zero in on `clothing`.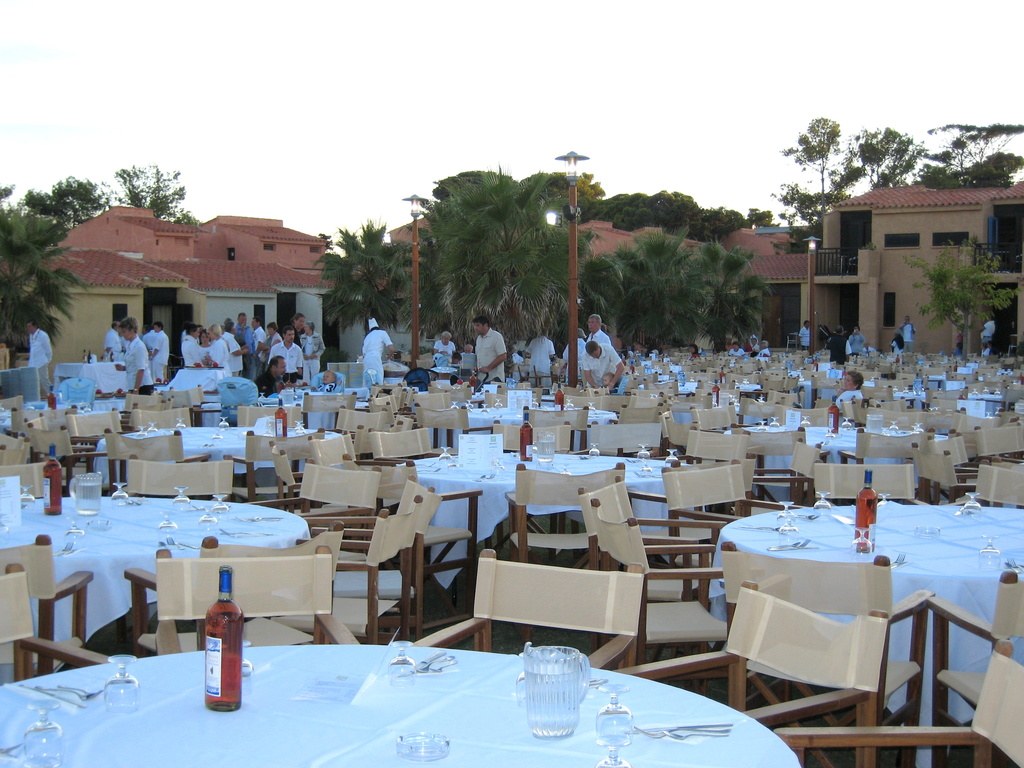
Zeroed in: [x1=236, y1=324, x2=257, y2=375].
